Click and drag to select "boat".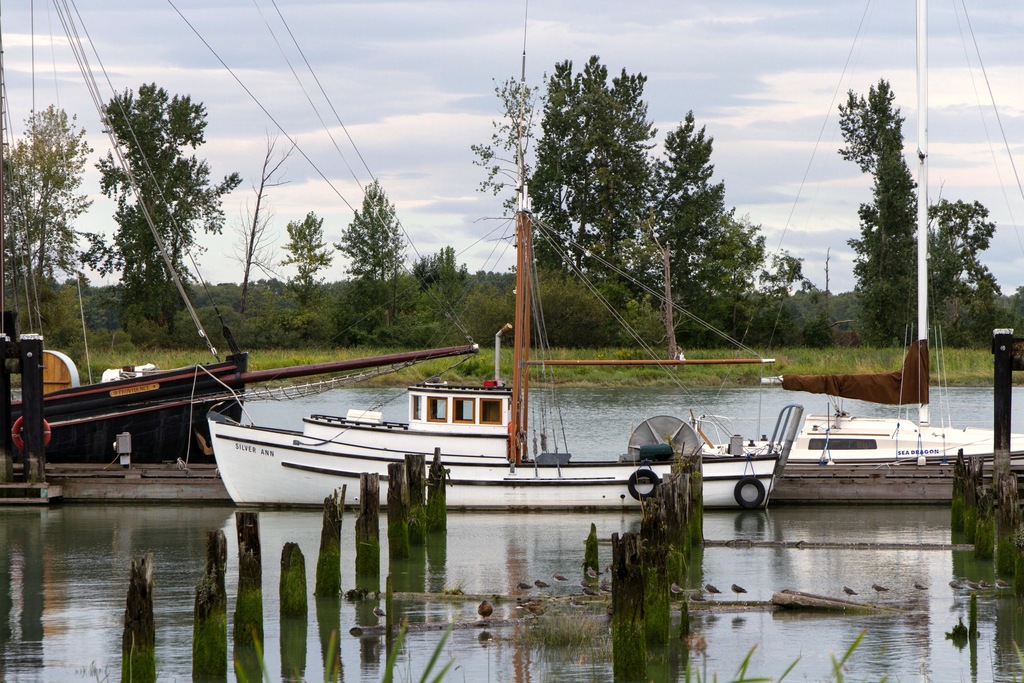
Selection: (x1=0, y1=0, x2=477, y2=482).
